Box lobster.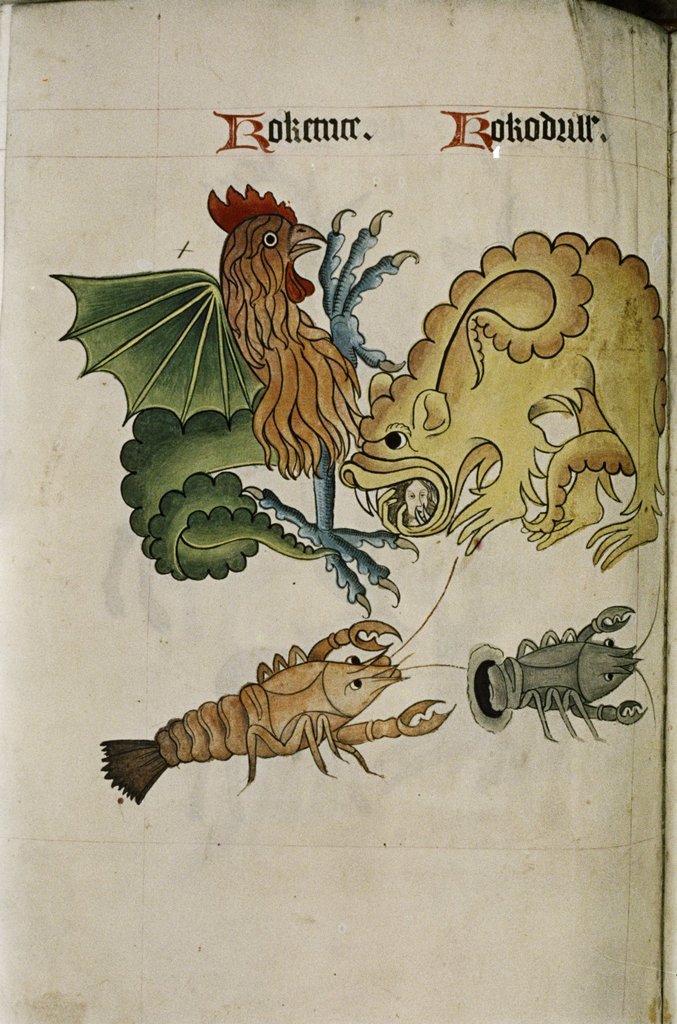
box=[458, 601, 664, 747].
